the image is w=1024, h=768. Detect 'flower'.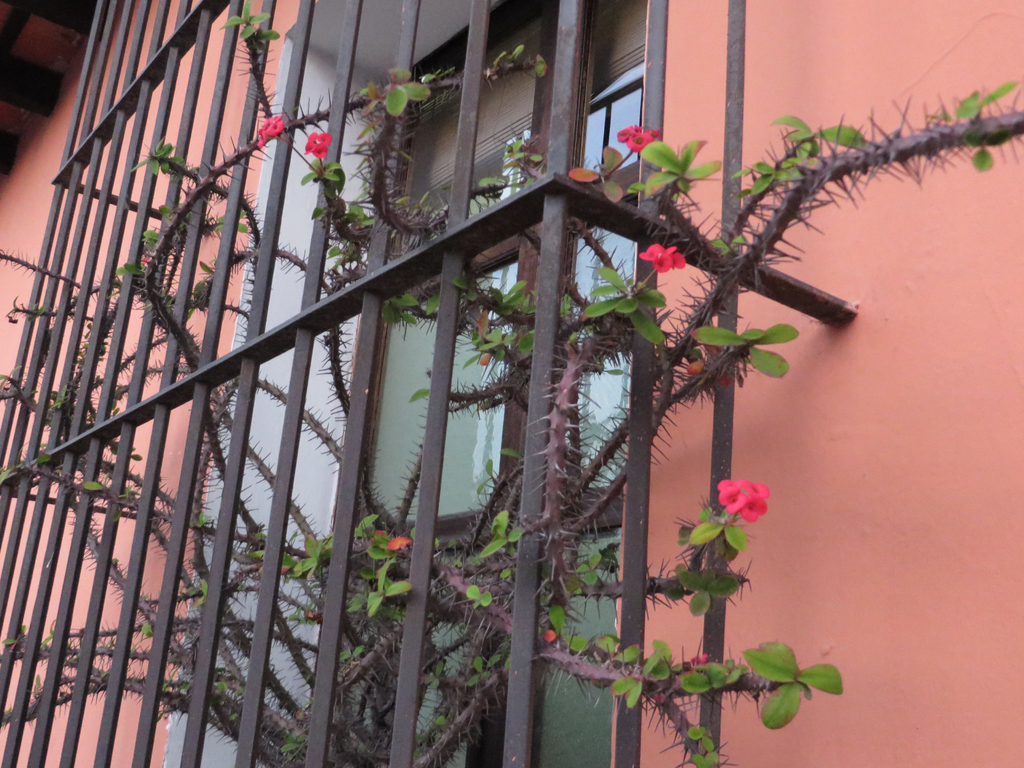
Detection: rect(673, 246, 686, 269).
